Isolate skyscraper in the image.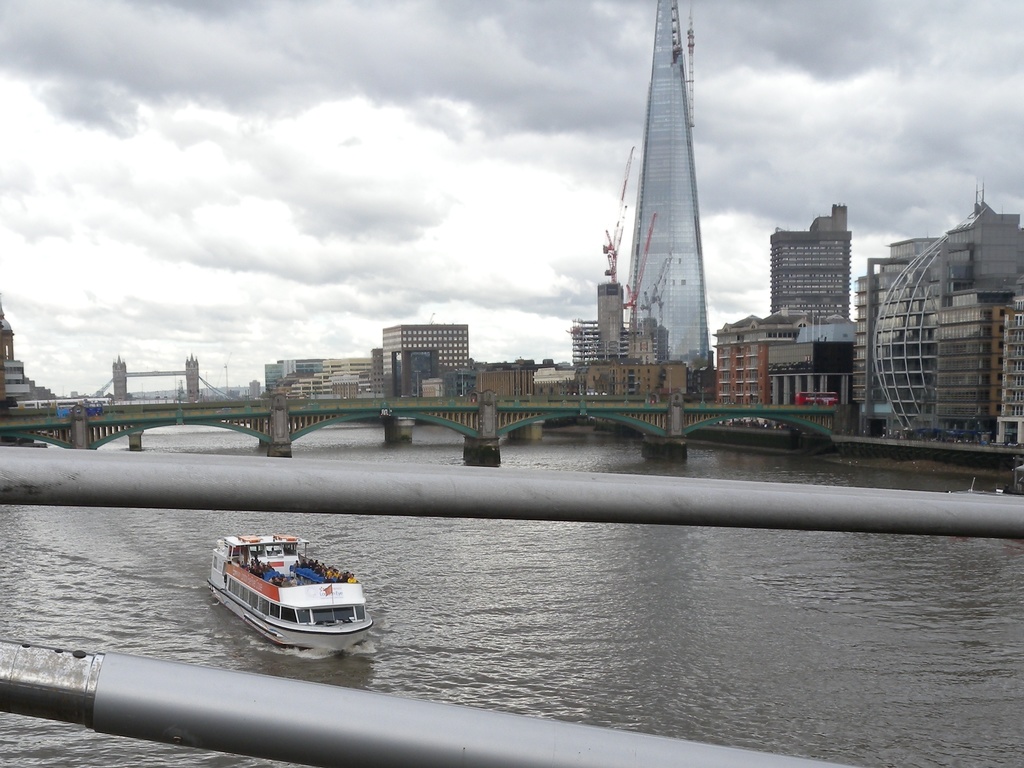
Isolated region: x1=367 y1=350 x2=389 y2=396.
